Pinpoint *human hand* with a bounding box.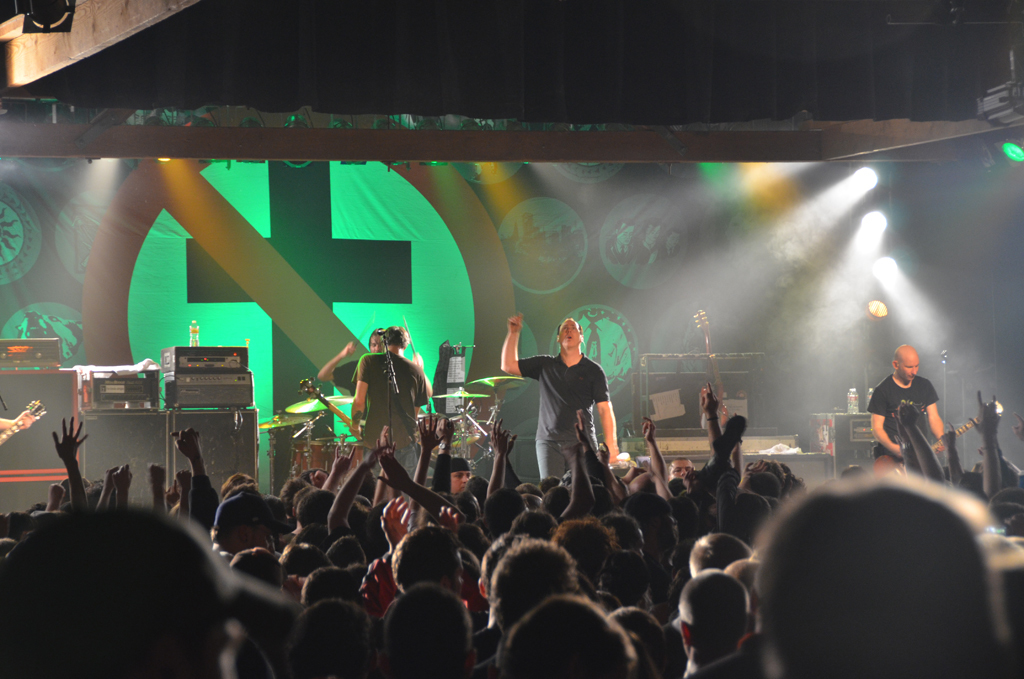
<box>48,482,67,503</box>.
